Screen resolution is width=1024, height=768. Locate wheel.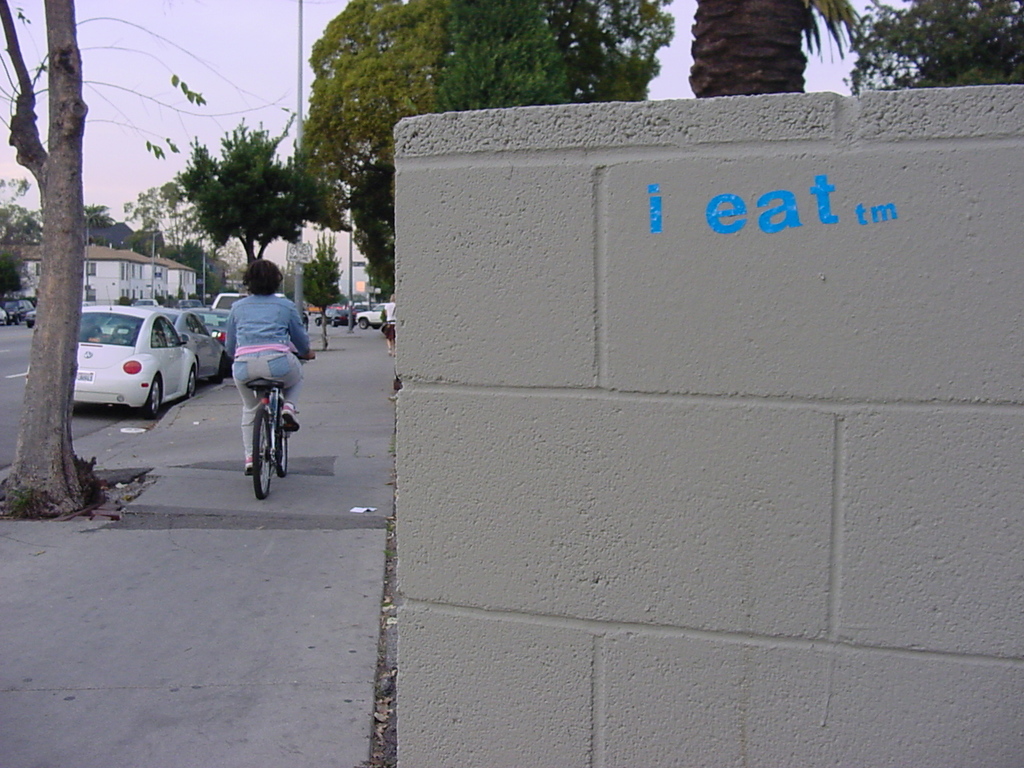
[x1=141, y1=376, x2=166, y2=422].
